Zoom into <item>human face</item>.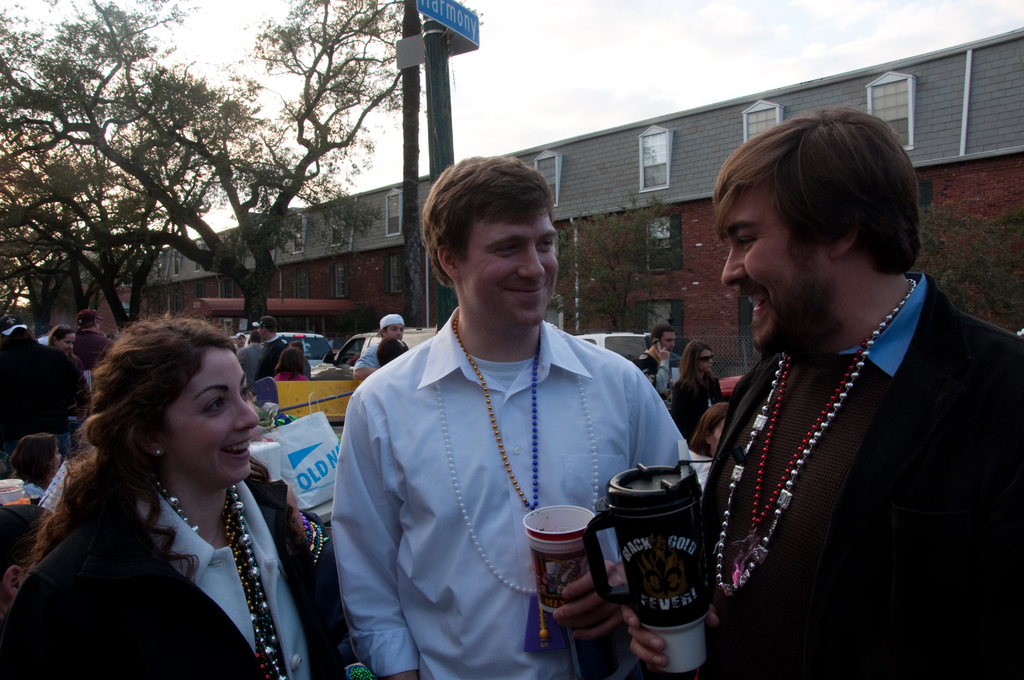
Zoom target: rect(661, 332, 675, 352).
